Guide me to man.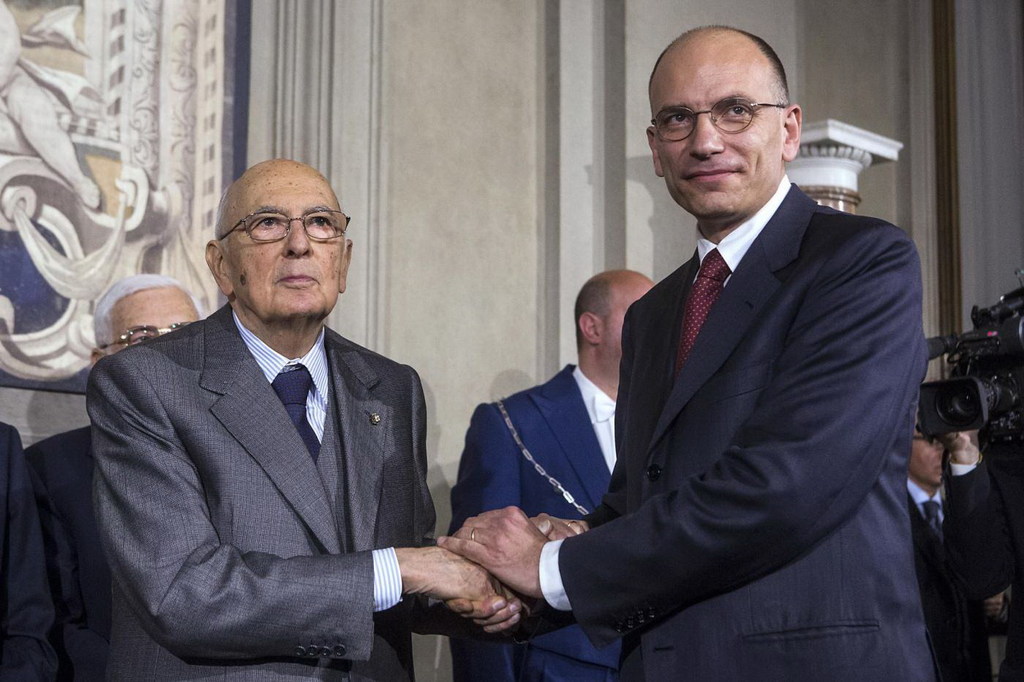
Guidance: locate(435, 29, 925, 681).
